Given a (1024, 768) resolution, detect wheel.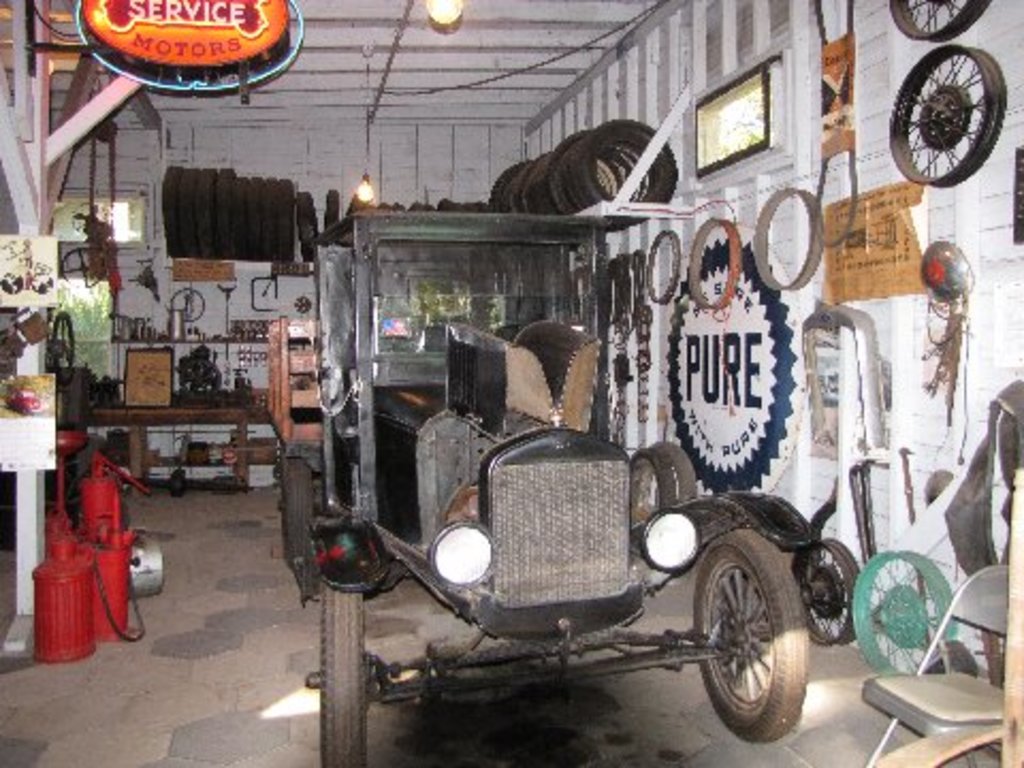
BBox(158, 164, 181, 258).
